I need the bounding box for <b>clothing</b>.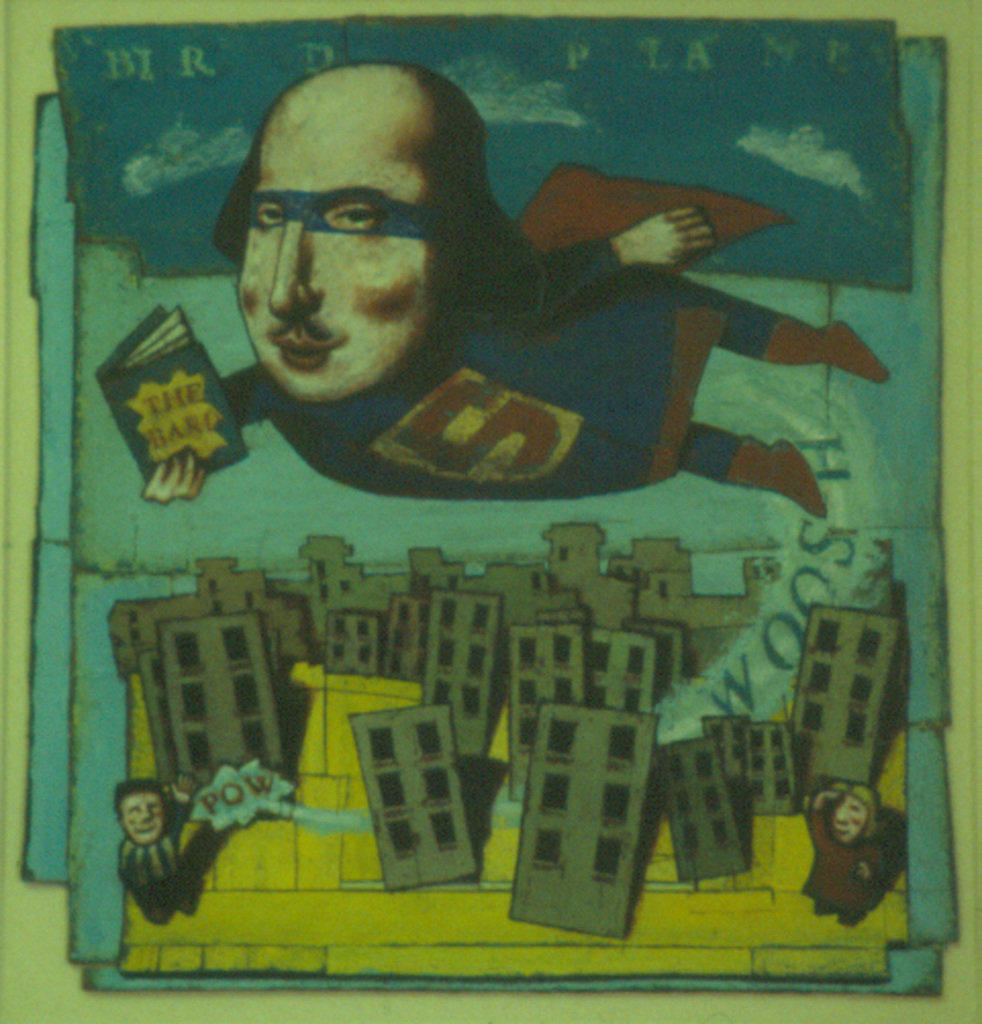
Here it is: pyautogui.locateOnScreen(165, 169, 816, 515).
